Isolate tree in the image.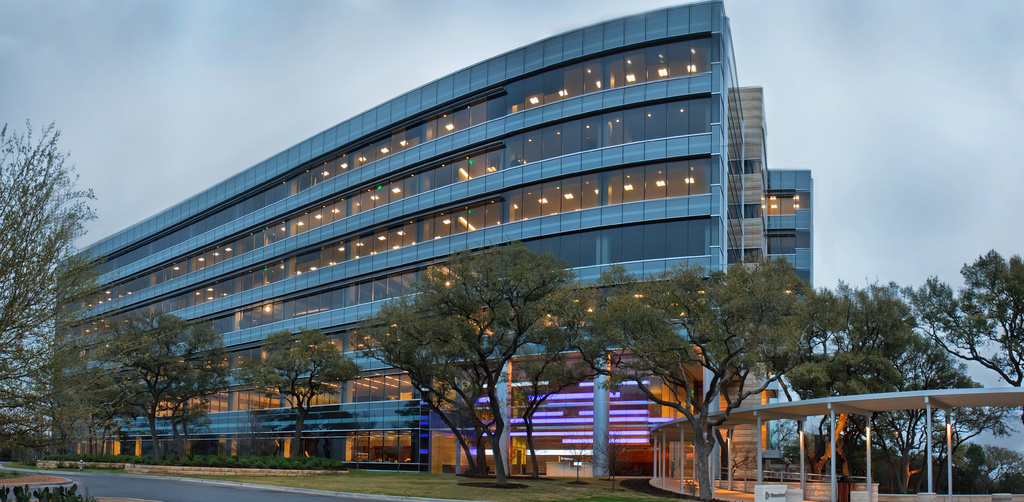
Isolated region: bbox(767, 278, 939, 482).
